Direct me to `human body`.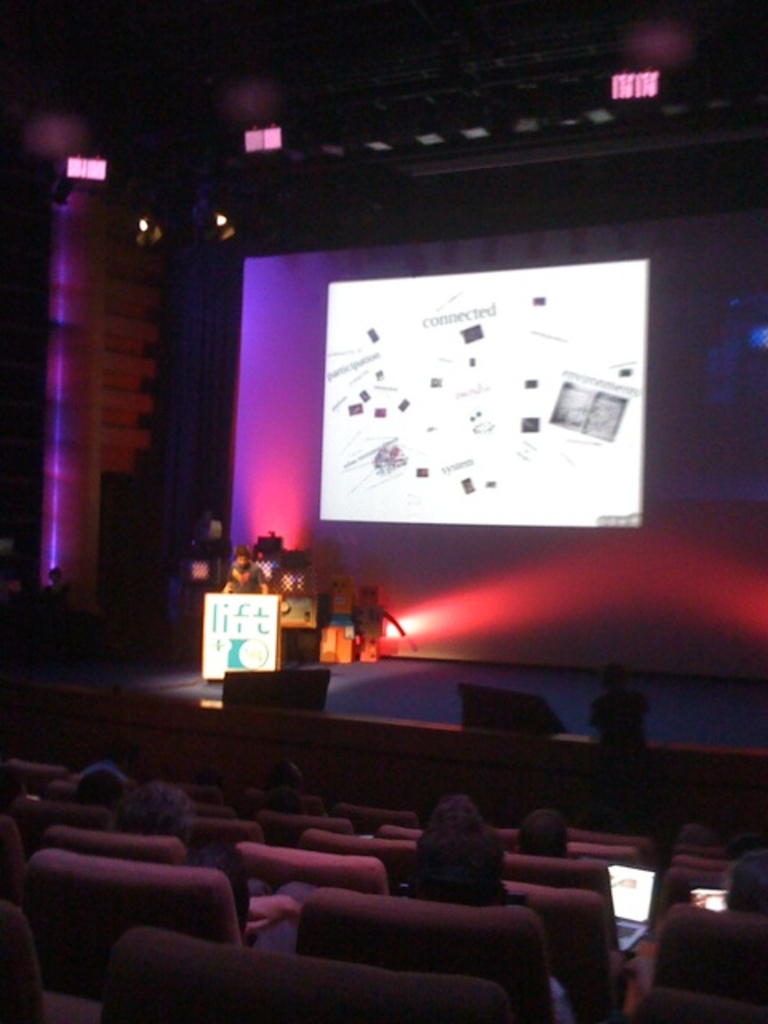
Direction: 178:837:302:949.
